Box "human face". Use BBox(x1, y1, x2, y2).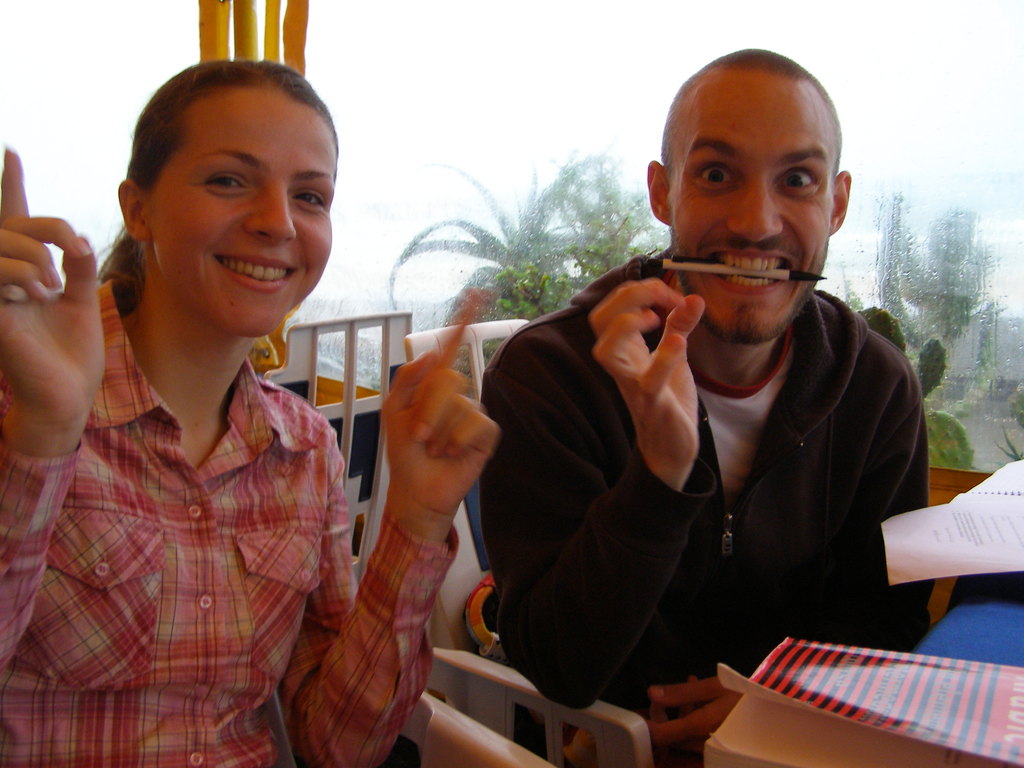
BBox(155, 93, 337, 333).
